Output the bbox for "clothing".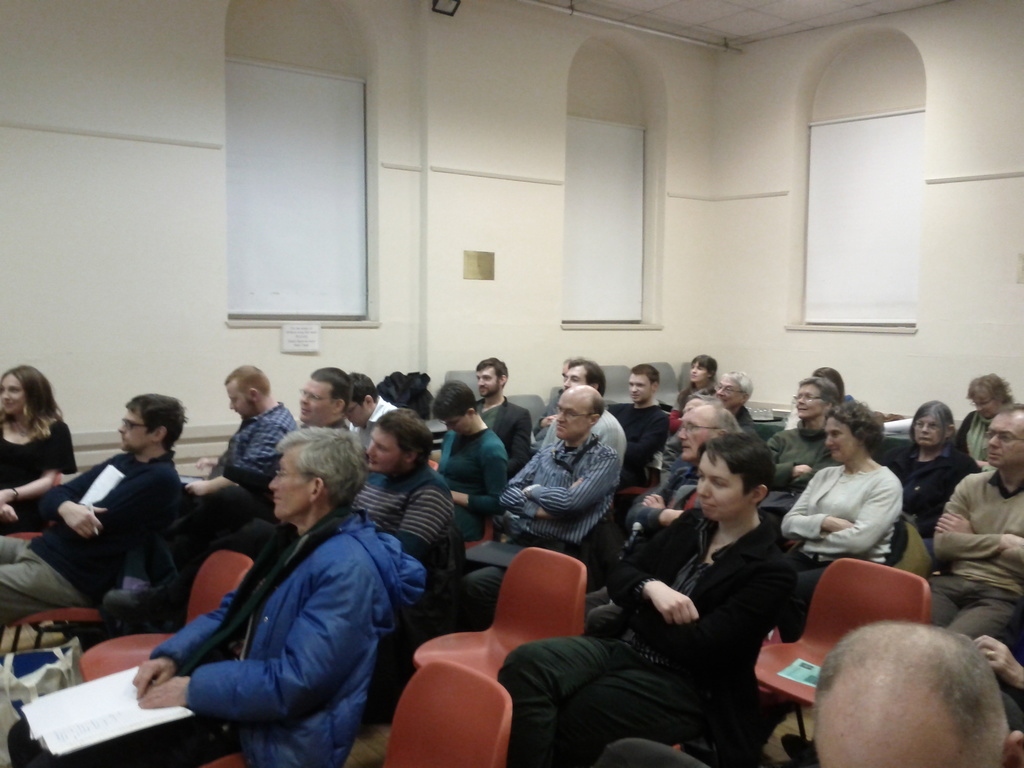
<bbox>0, 418, 76, 522</bbox>.
